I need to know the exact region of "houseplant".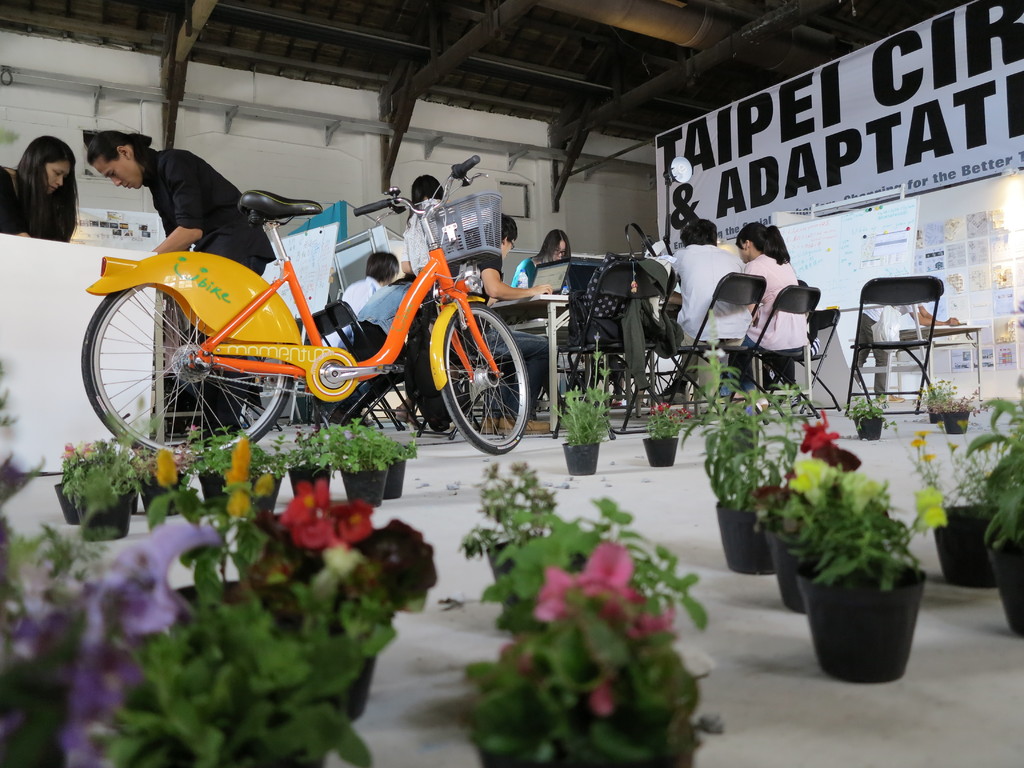
Region: x1=483, y1=600, x2=727, y2=767.
